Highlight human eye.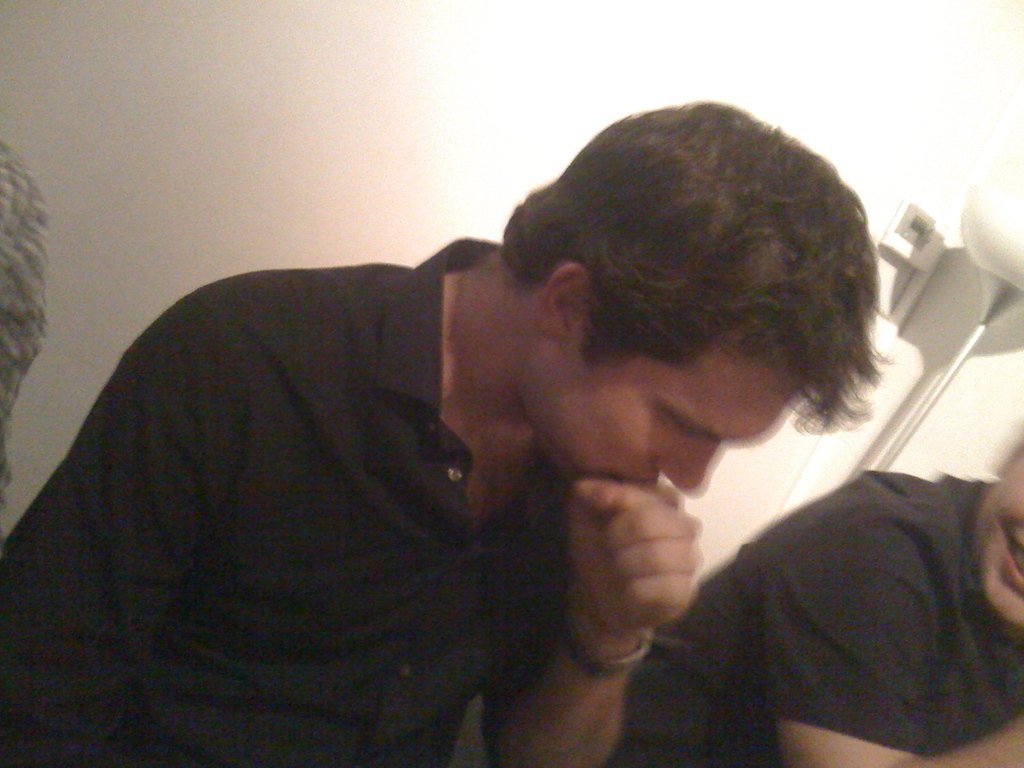
Highlighted region: (left=658, top=405, right=698, bottom=438).
